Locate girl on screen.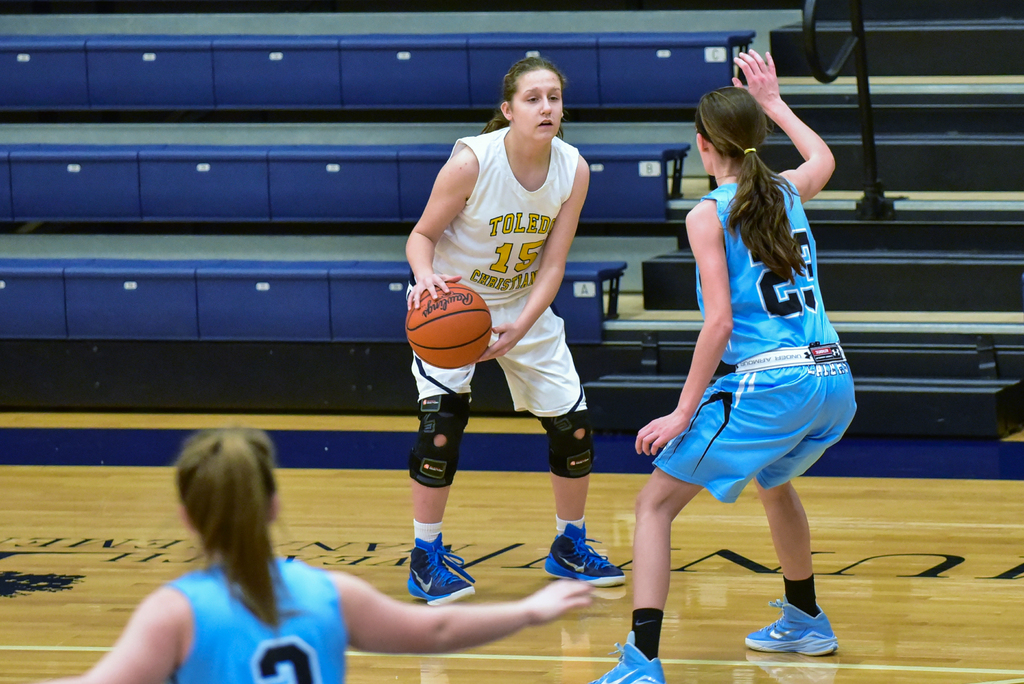
On screen at {"x1": 407, "y1": 57, "x2": 627, "y2": 606}.
